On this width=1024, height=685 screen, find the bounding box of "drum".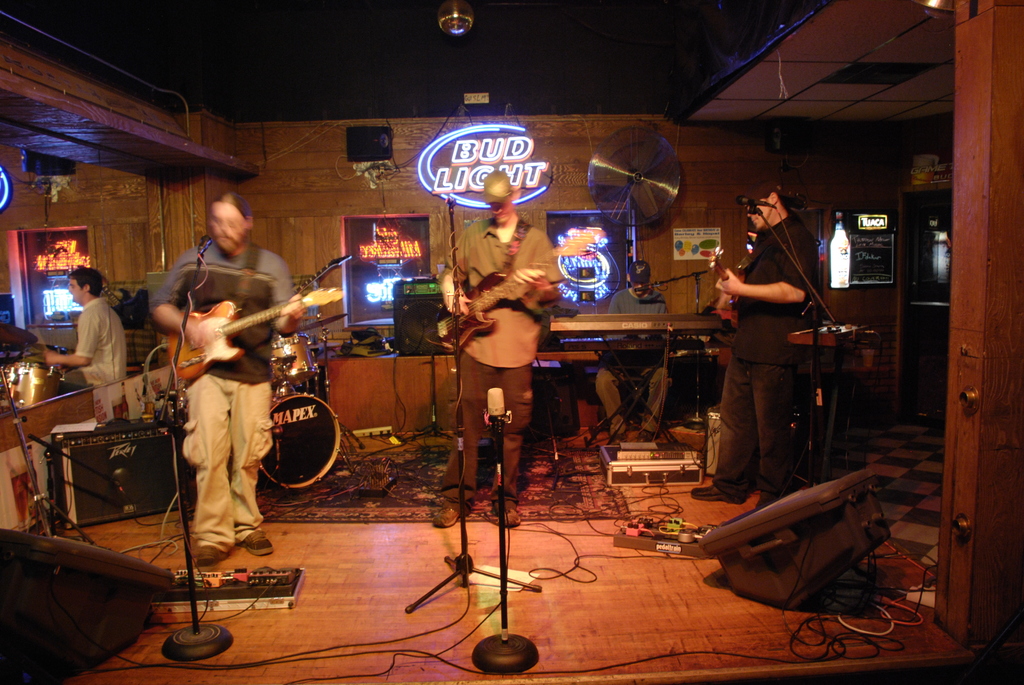
Bounding box: bbox(259, 393, 342, 489).
